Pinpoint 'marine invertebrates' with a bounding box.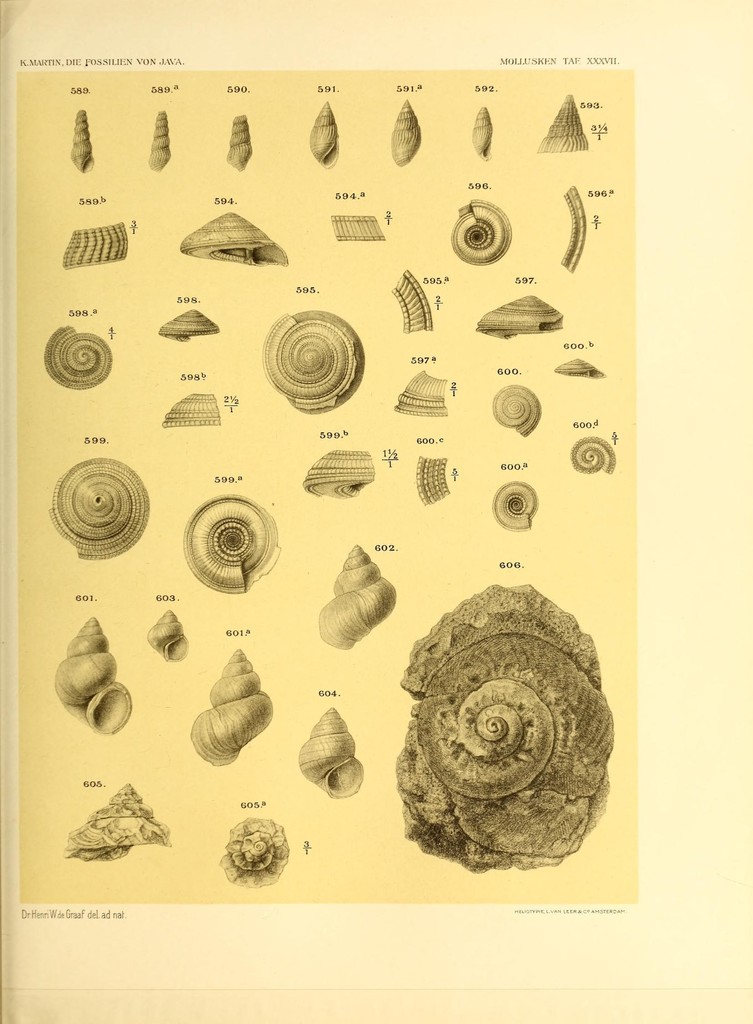
(406, 454, 456, 508).
